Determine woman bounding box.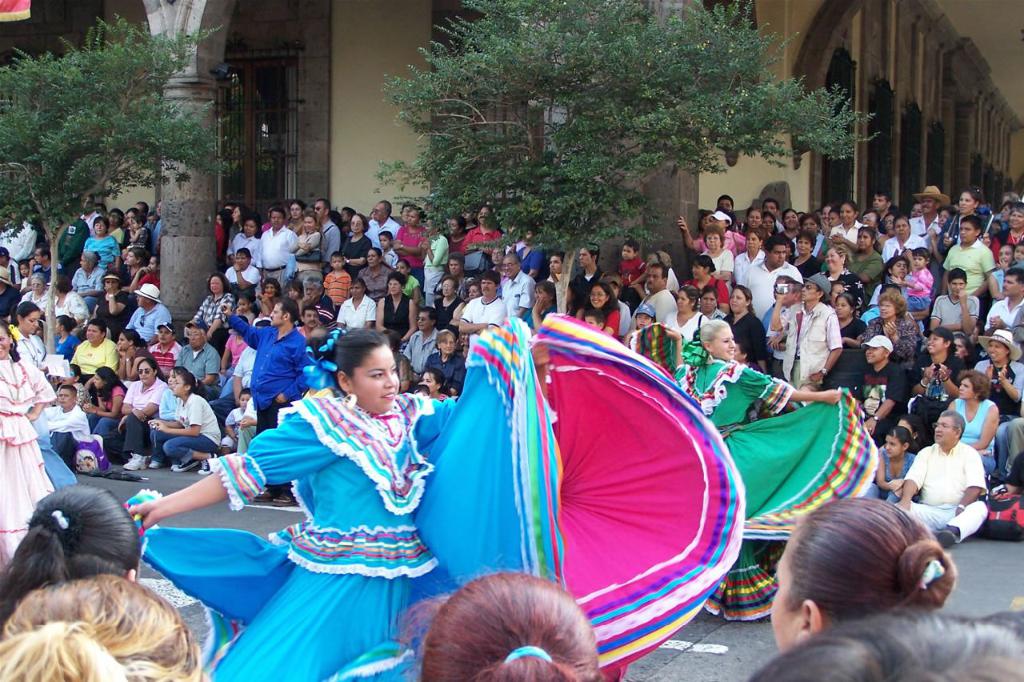
Determined: bbox=(818, 293, 870, 343).
